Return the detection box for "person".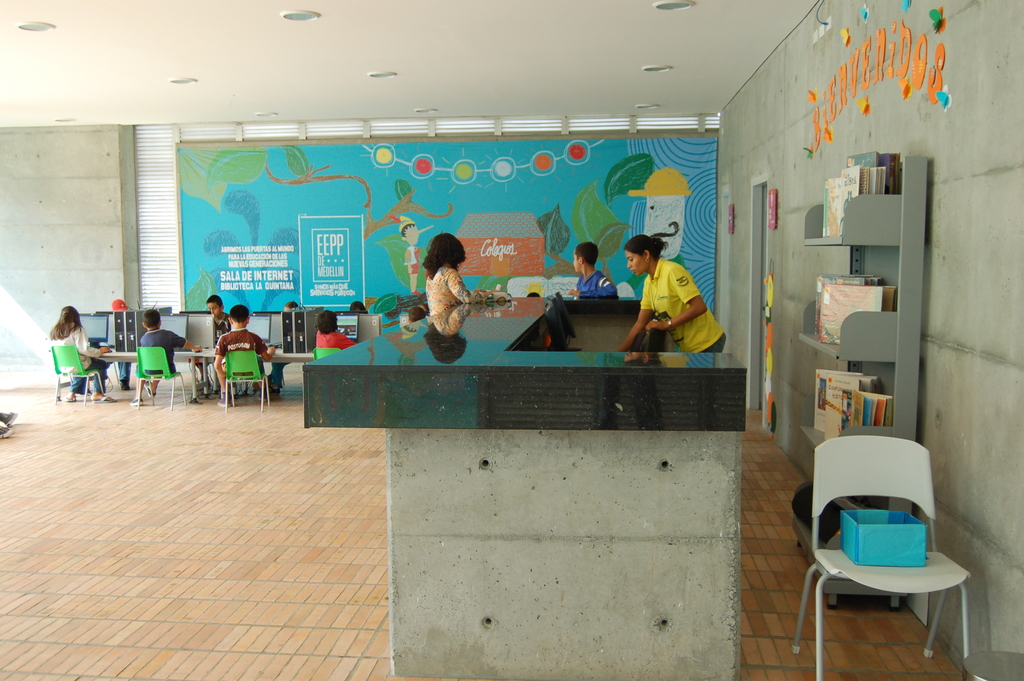
bbox=(211, 302, 272, 409).
